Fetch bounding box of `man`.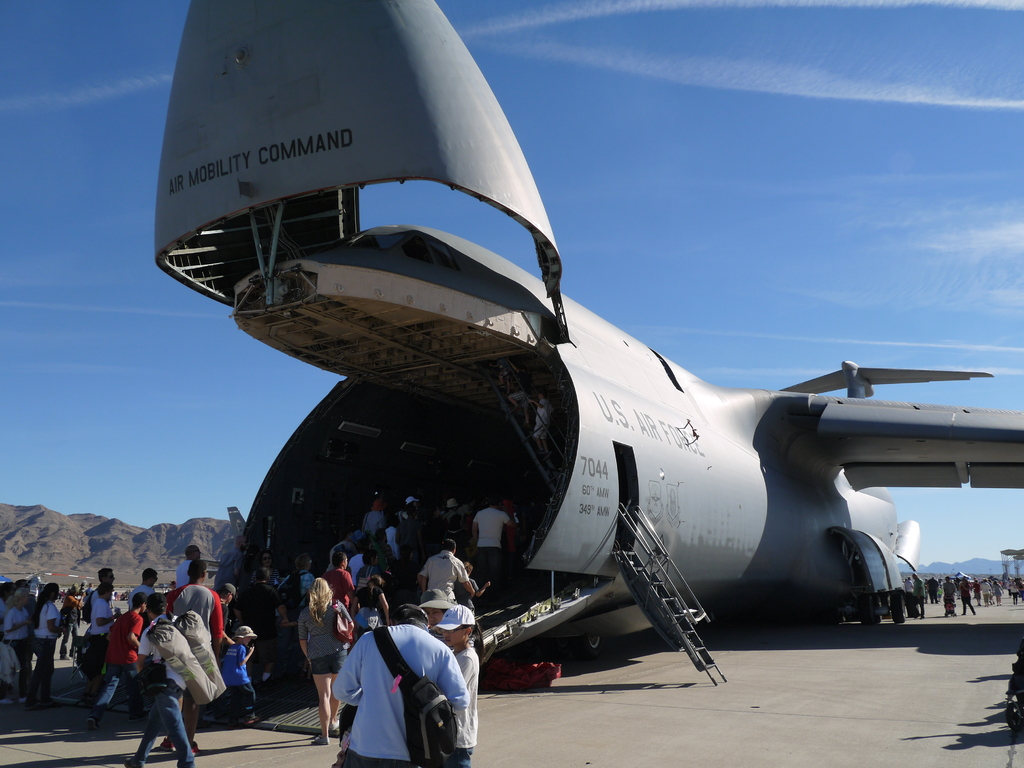
Bbox: box=[419, 537, 475, 606].
